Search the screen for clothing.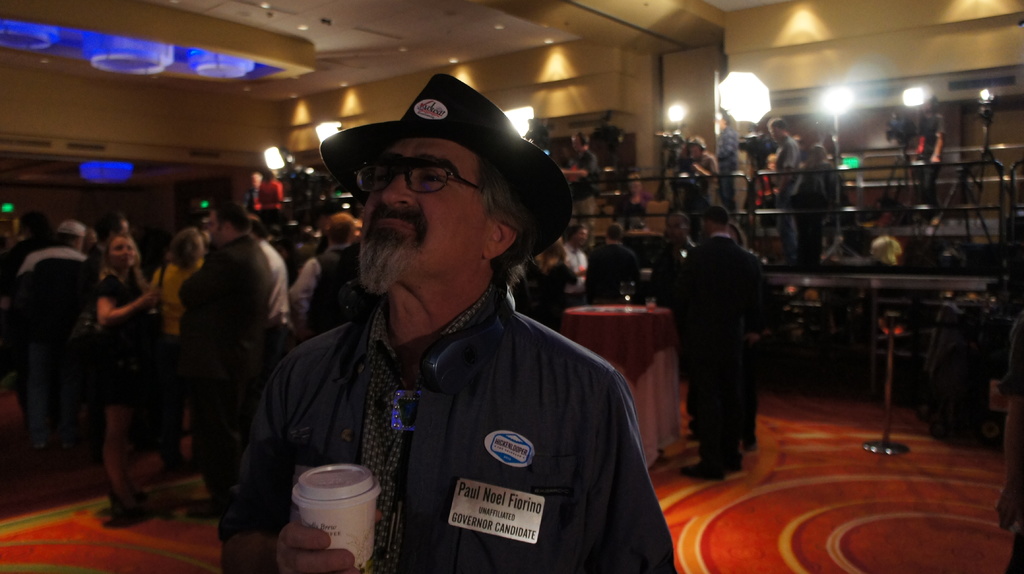
Found at [675, 148, 717, 216].
